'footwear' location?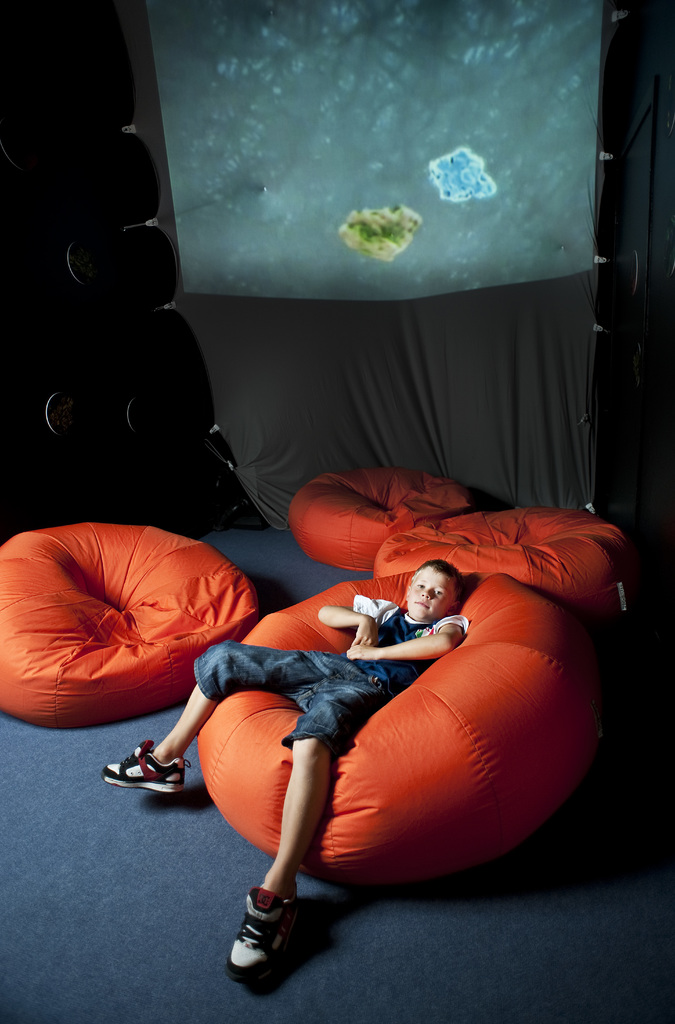
{"left": 229, "top": 893, "right": 309, "bottom": 980}
